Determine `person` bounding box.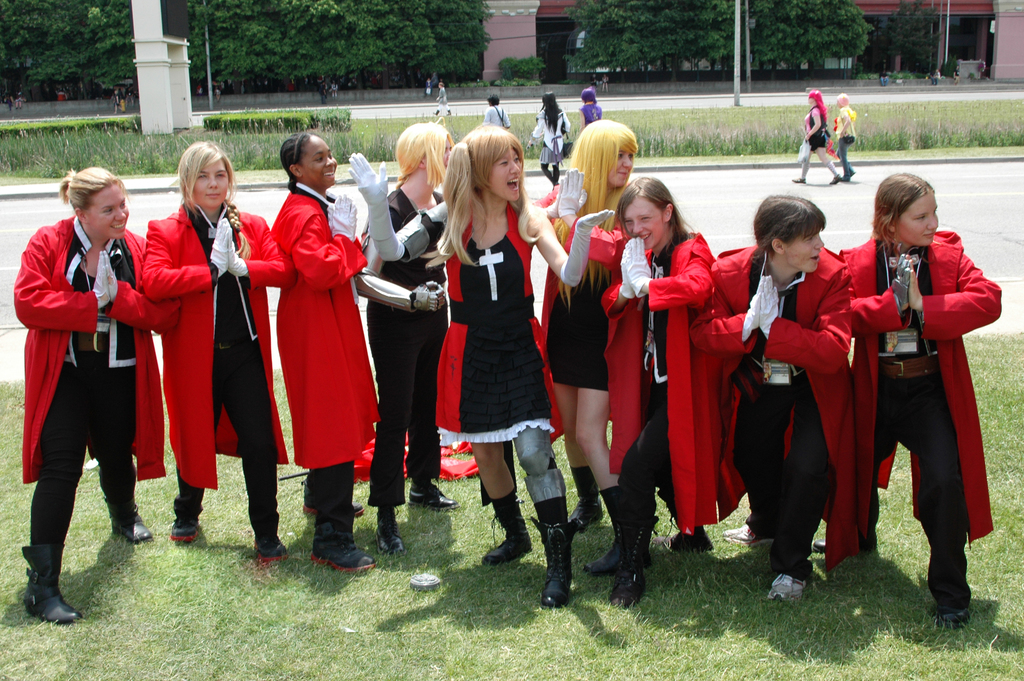
Determined: <region>15, 88, 24, 110</region>.
